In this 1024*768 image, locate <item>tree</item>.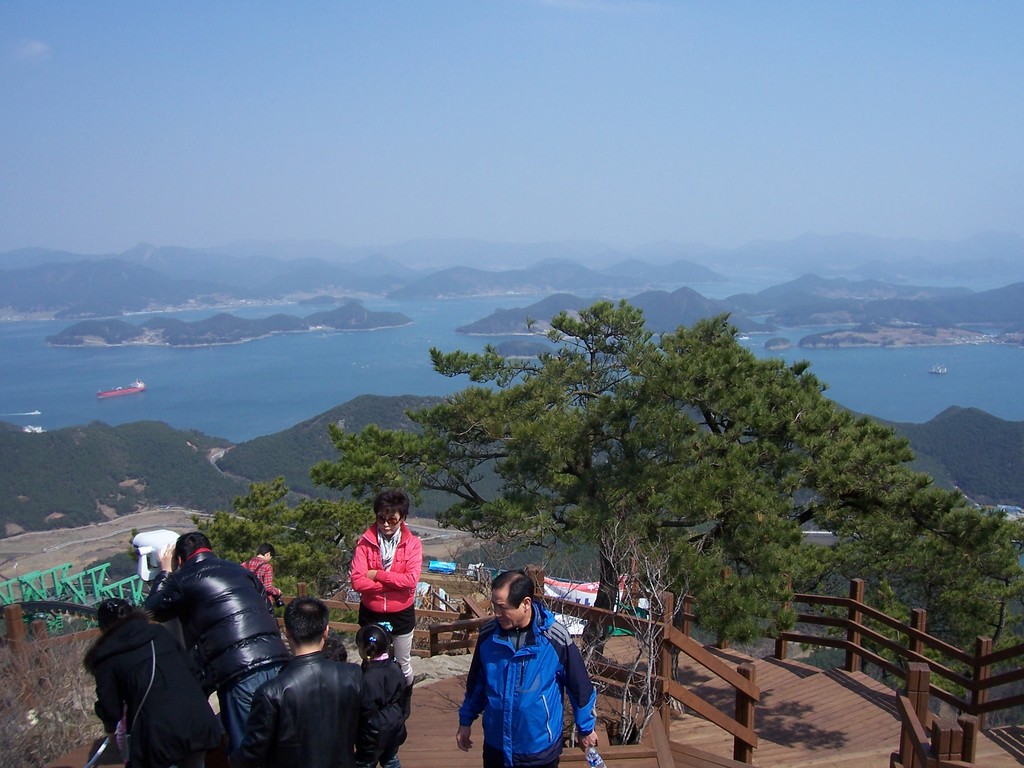
Bounding box: detection(411, 301, 925, 616).
